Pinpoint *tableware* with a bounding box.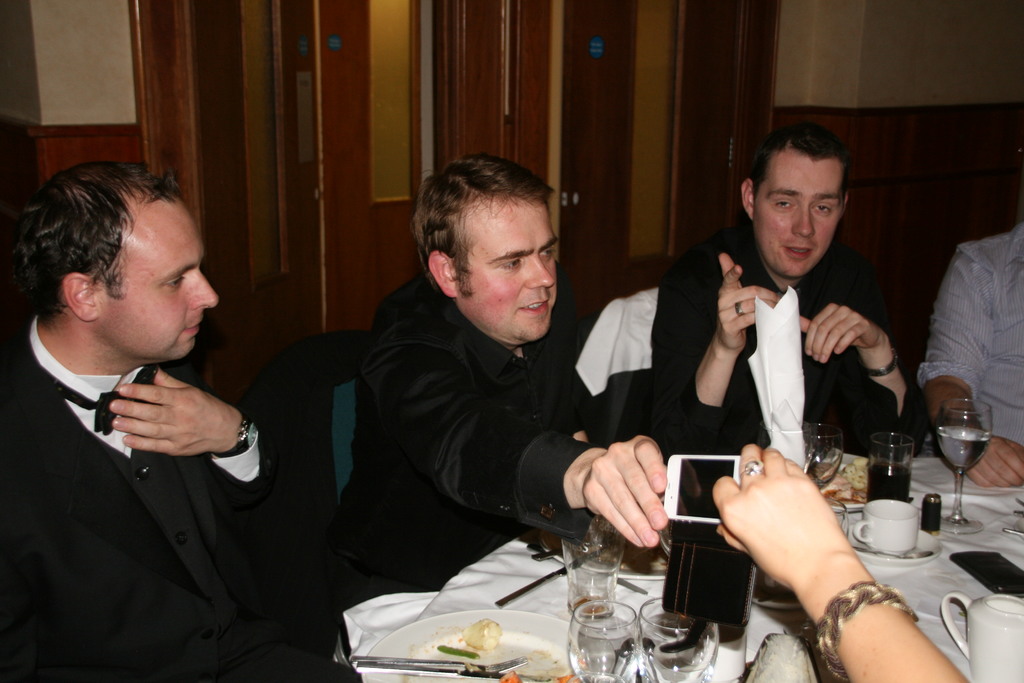
bbox=(797, 422, 849, 488).
